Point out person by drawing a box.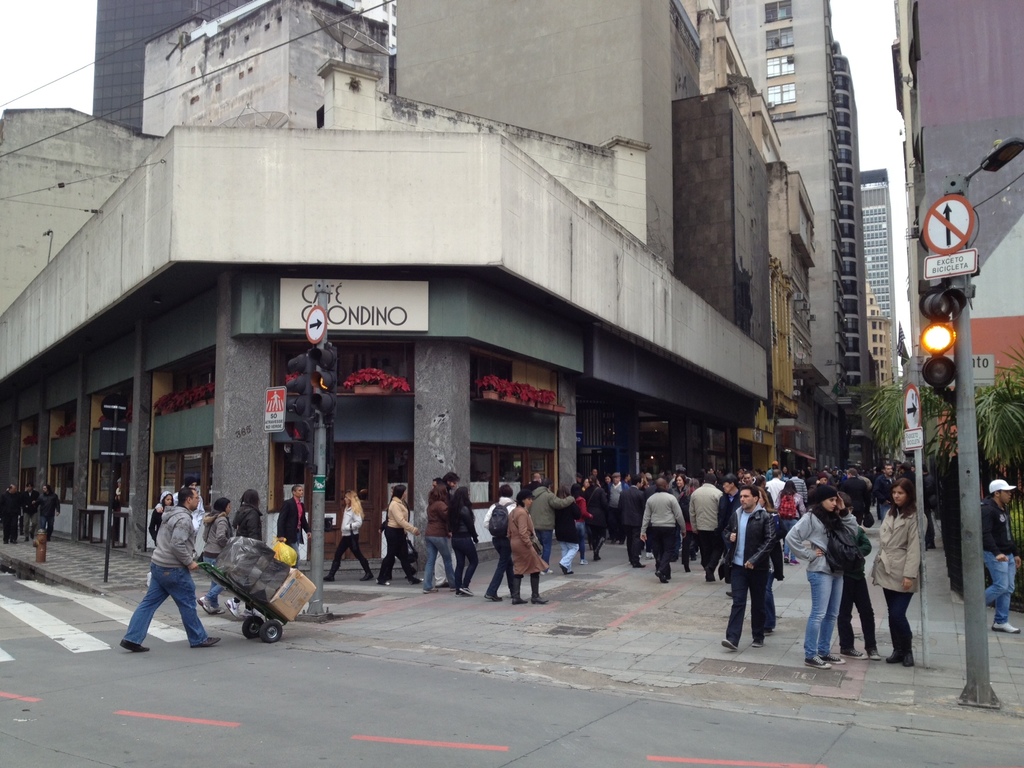
196:496:231:616.
